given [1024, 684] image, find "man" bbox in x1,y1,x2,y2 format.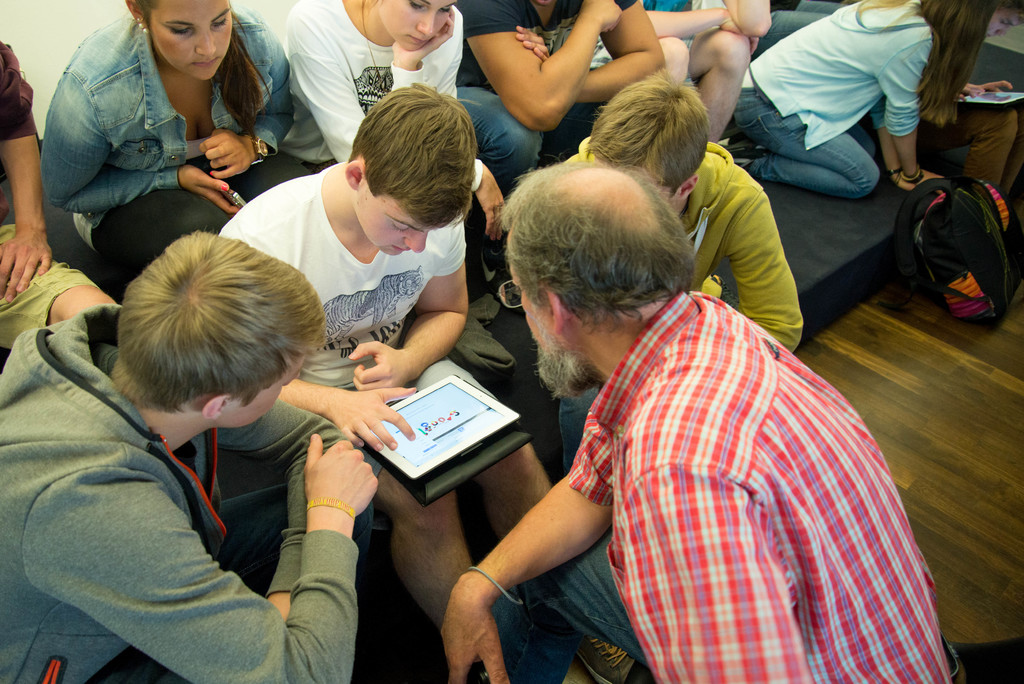
397,145,936,670.
